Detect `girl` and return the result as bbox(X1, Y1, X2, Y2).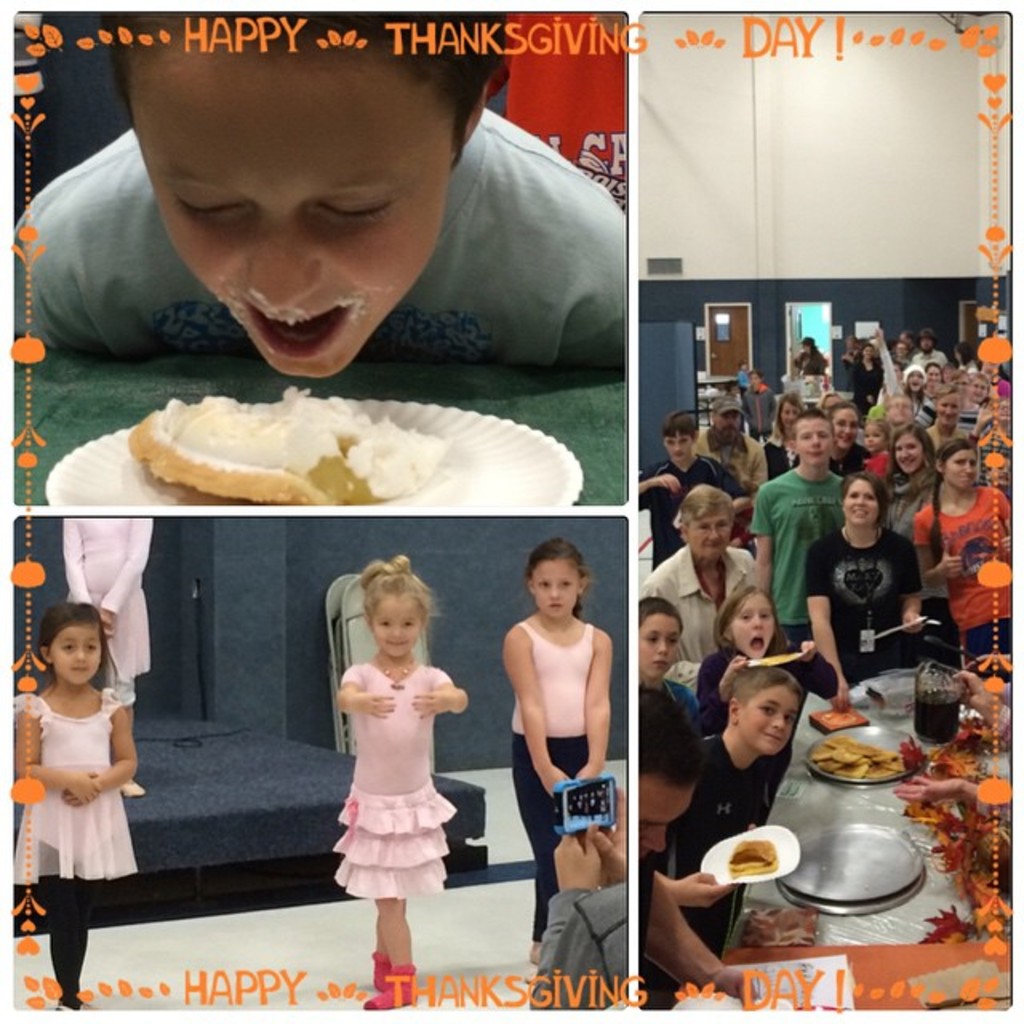
bbox(914, 437, 1014, 659).
